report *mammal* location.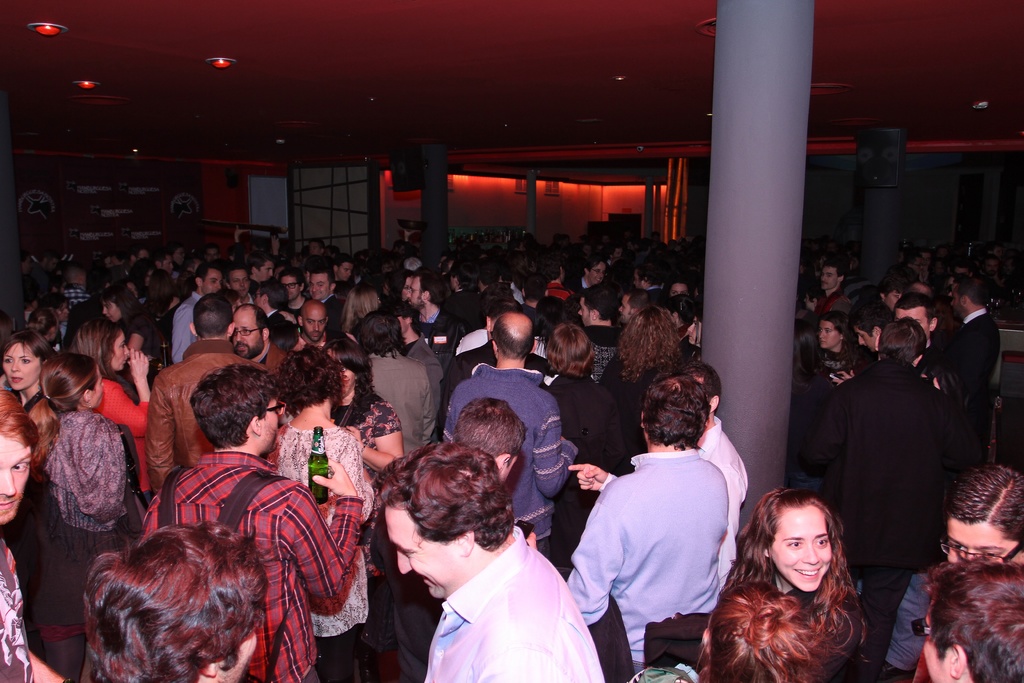
Report: 718 490 869 682.
